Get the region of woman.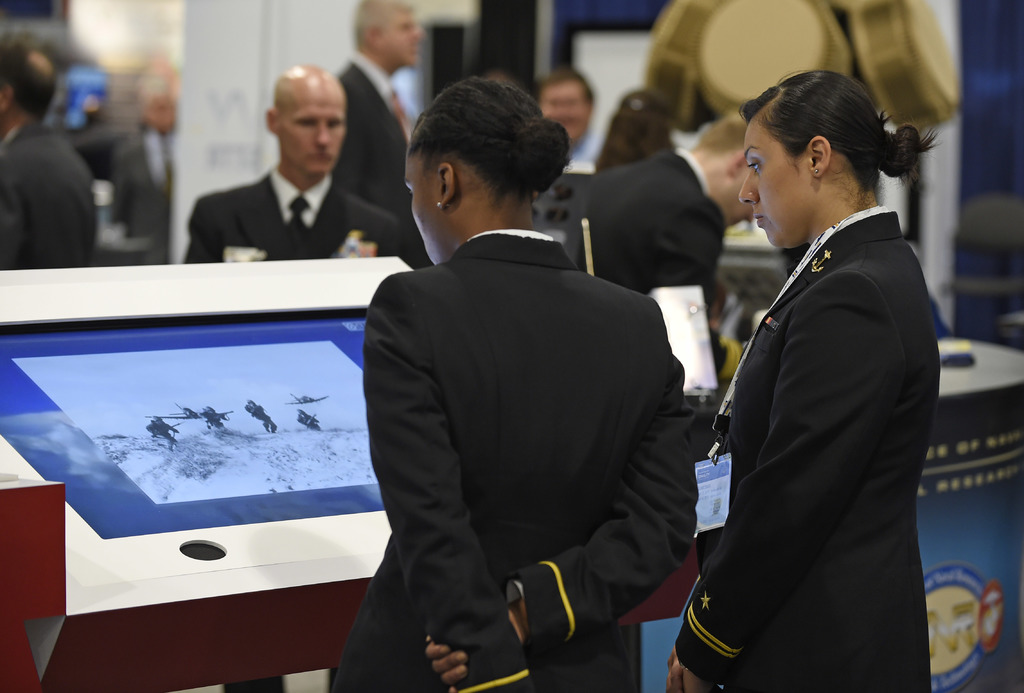
x1=668 y1=69 x2=948 y2=692.
